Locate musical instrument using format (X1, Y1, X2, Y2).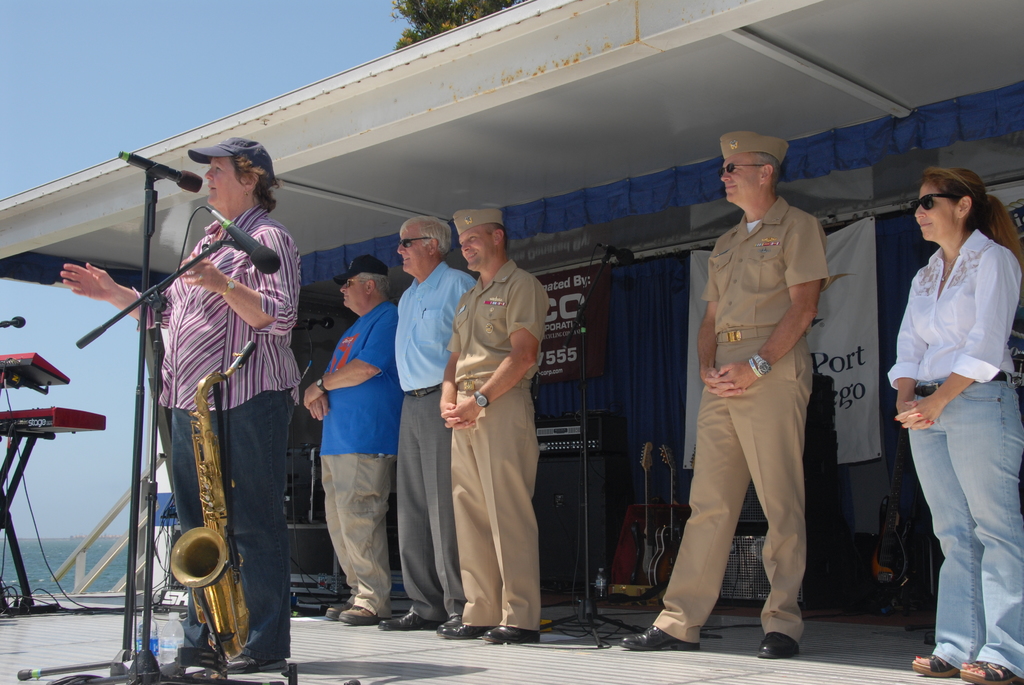
(867, 418, 911, 592).
